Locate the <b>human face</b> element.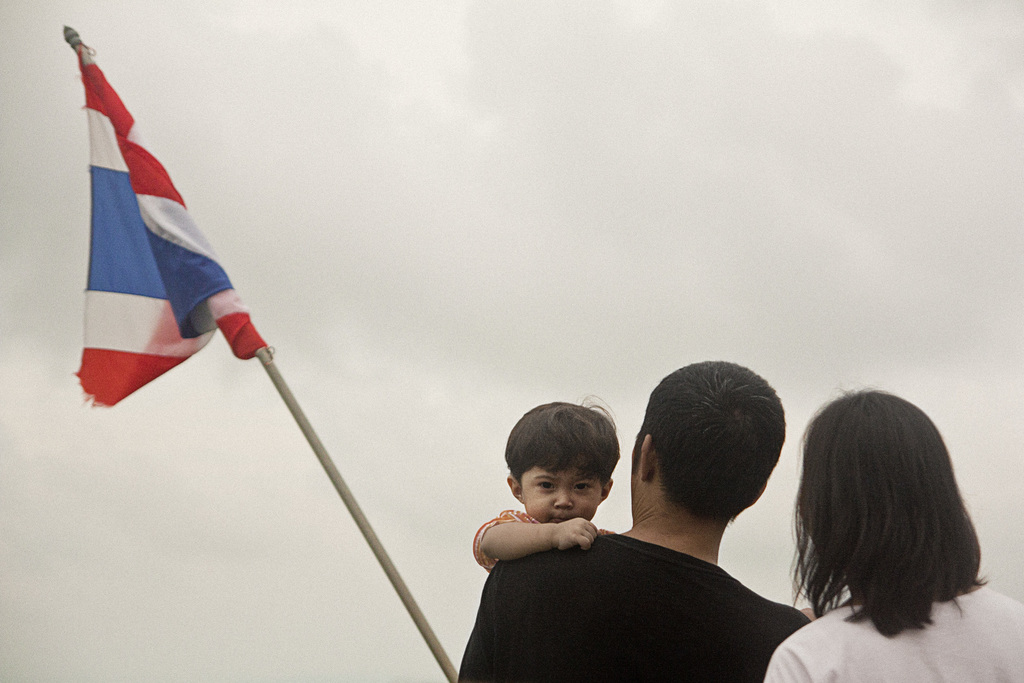
Element bbox: [518,467,604,523].
